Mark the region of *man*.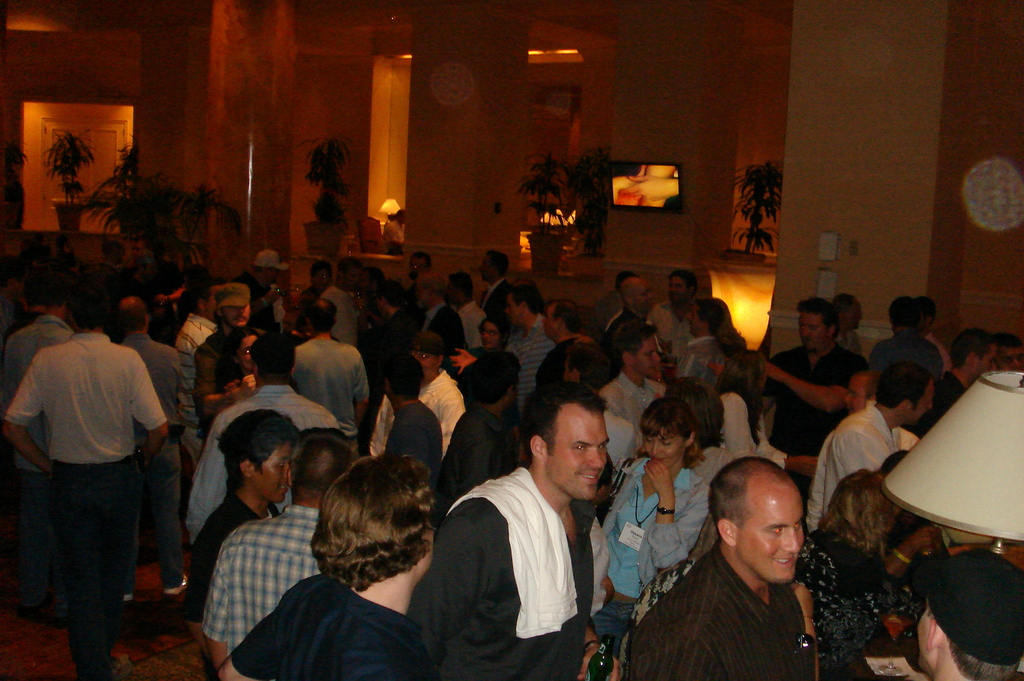
Region: select_region(829, 294, 863, 356).
